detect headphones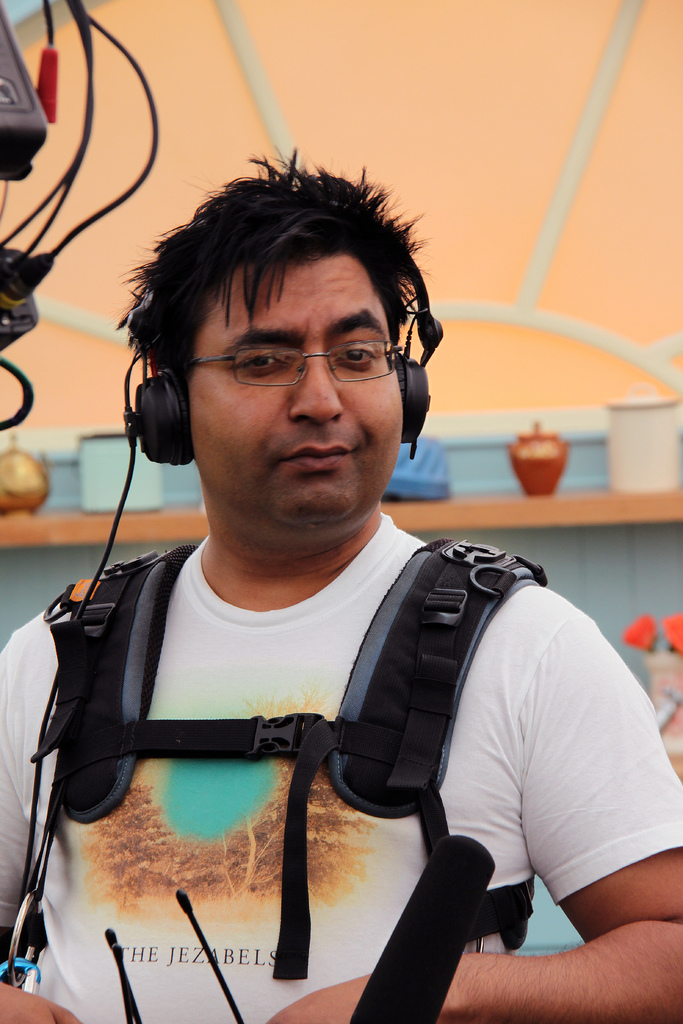
pyautogui.locateOnScreen(116, 246, 443, 469)
